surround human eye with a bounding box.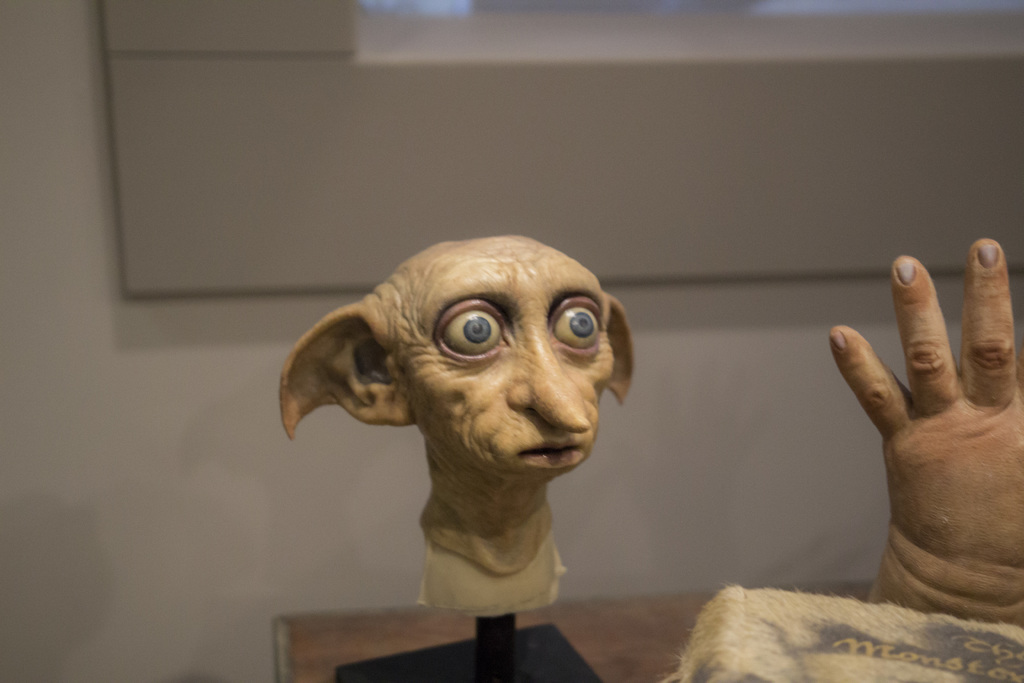
crop(544, 288, 612, 358).
